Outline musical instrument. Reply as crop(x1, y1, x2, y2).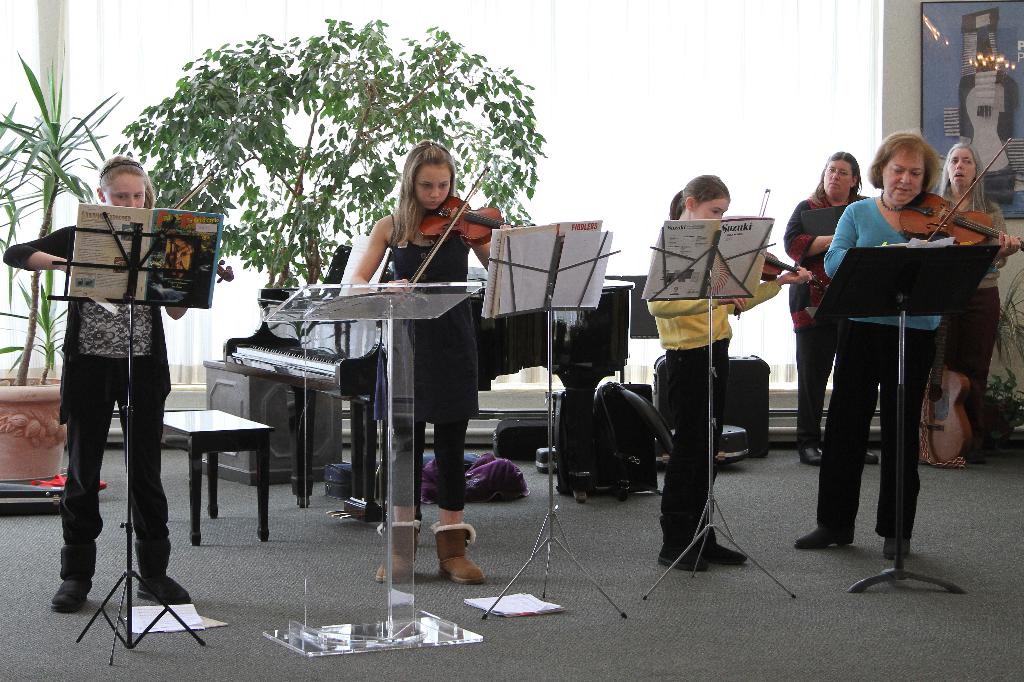
crop(218, 308, 380, 393).
